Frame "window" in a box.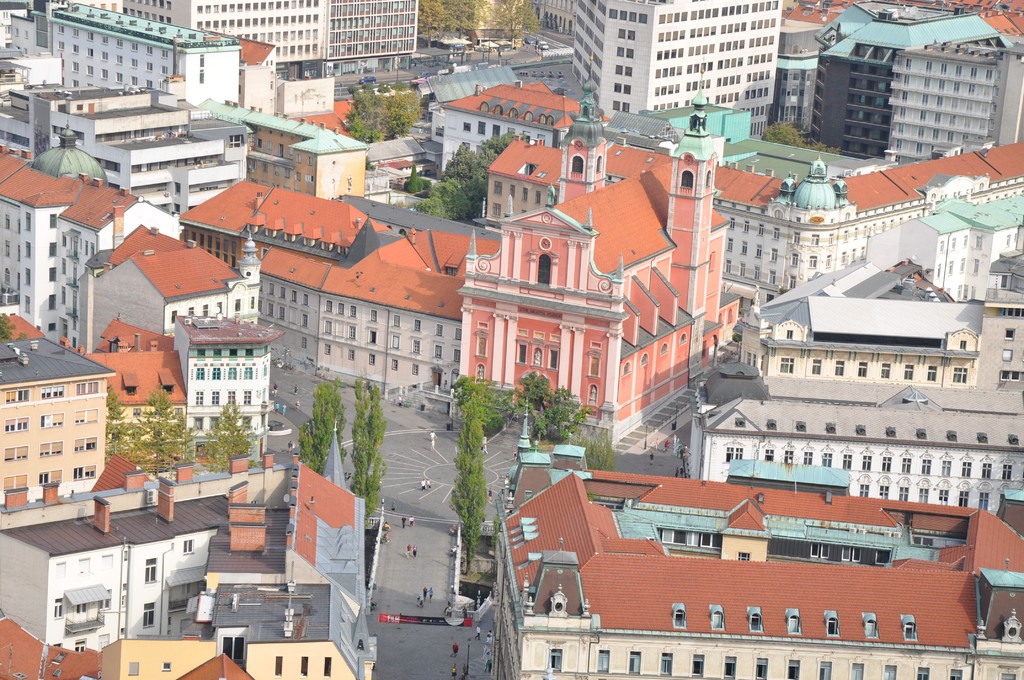
rect(413, 318, 425, 334).
